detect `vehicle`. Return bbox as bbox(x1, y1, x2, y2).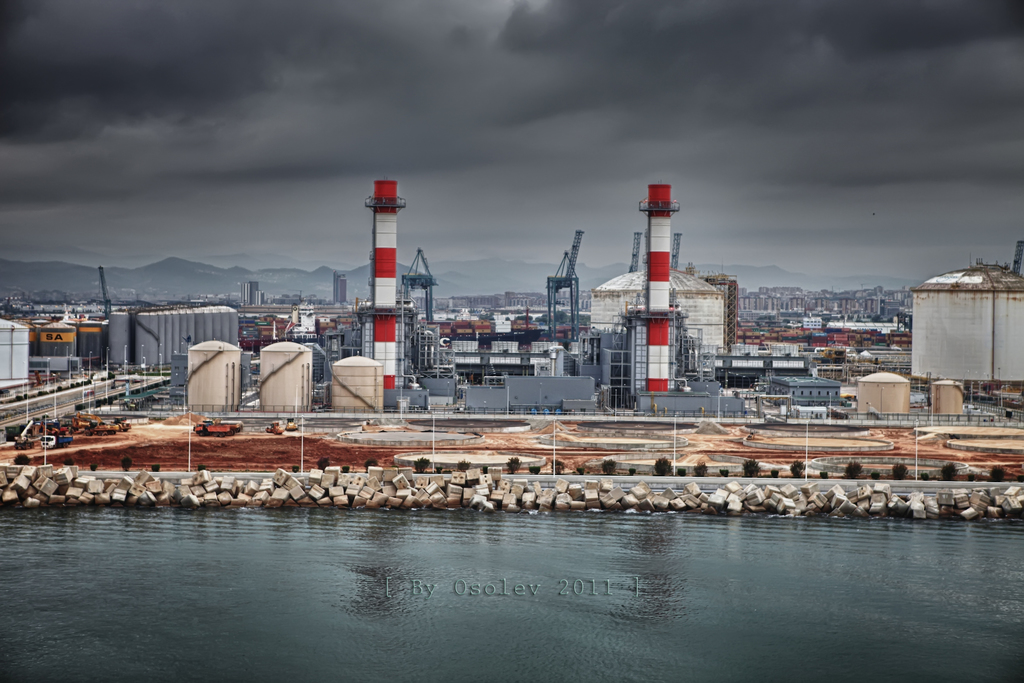
bbox(40, 433, 75, 448).
